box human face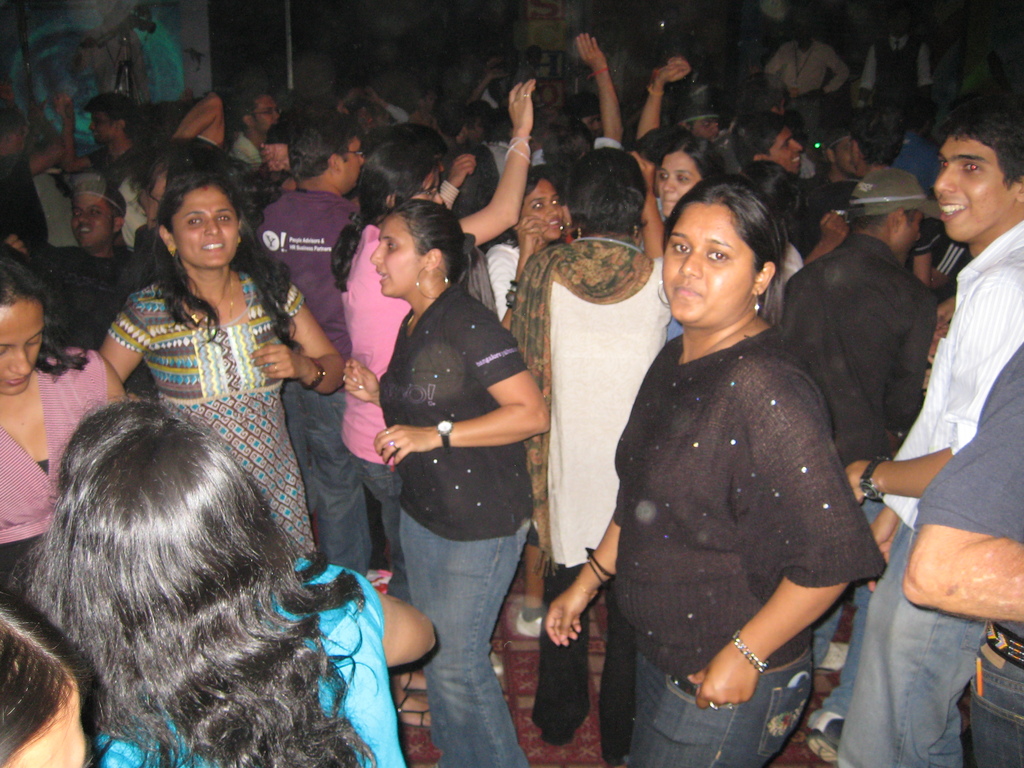
crop(697, 119, 718, 136)
